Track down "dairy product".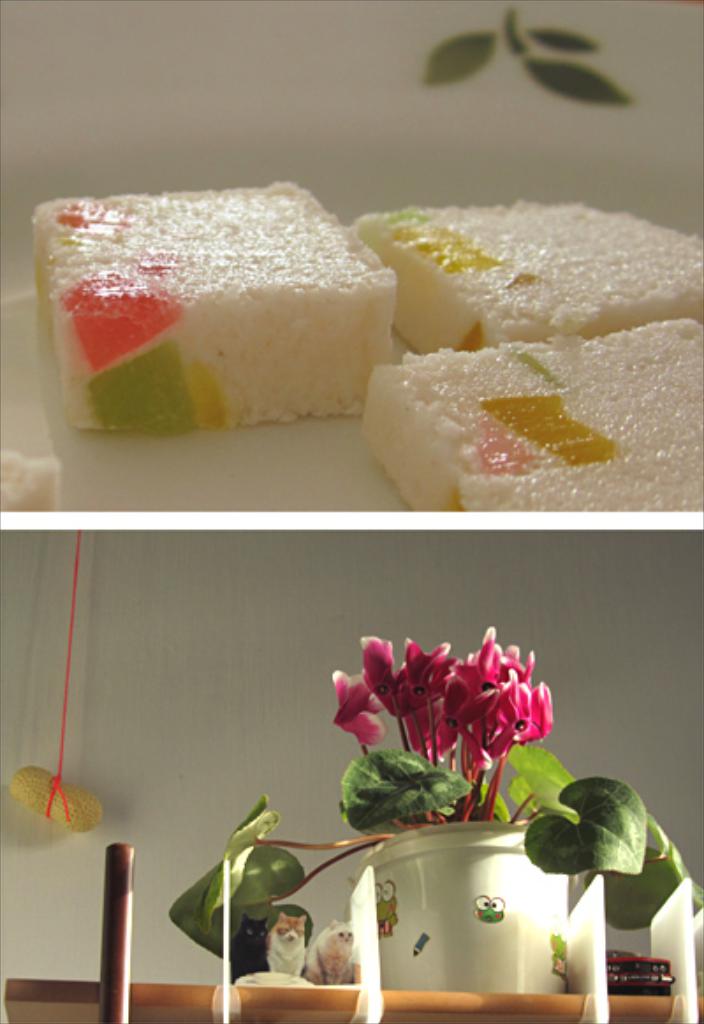
Tracked to <box>336,289,702,512</box>.
